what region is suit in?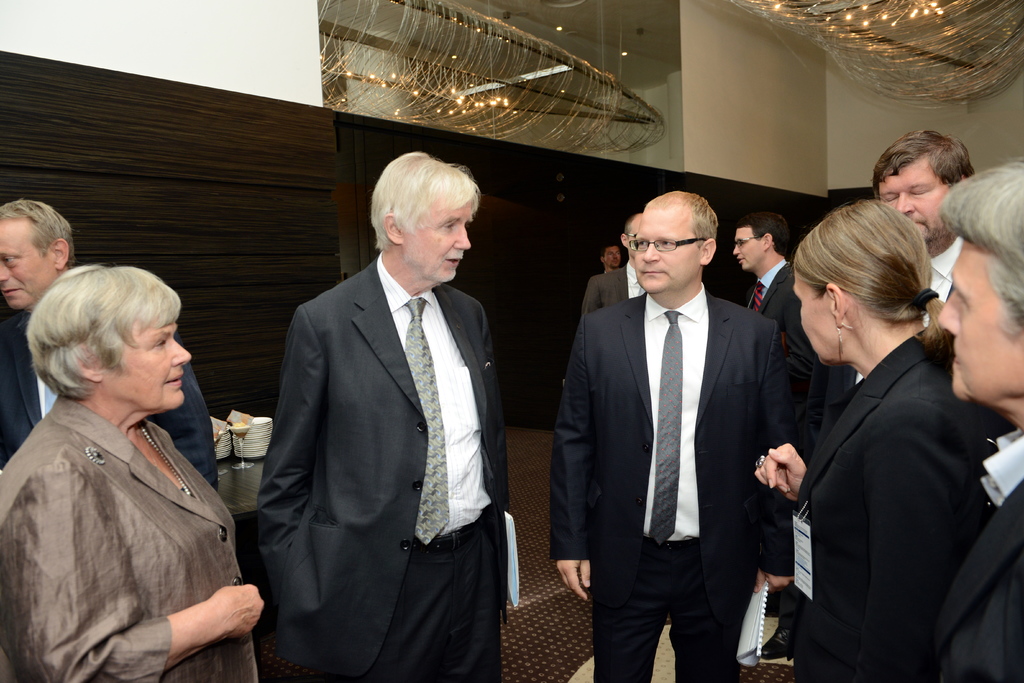
crop(744, 256, 824, 396).
